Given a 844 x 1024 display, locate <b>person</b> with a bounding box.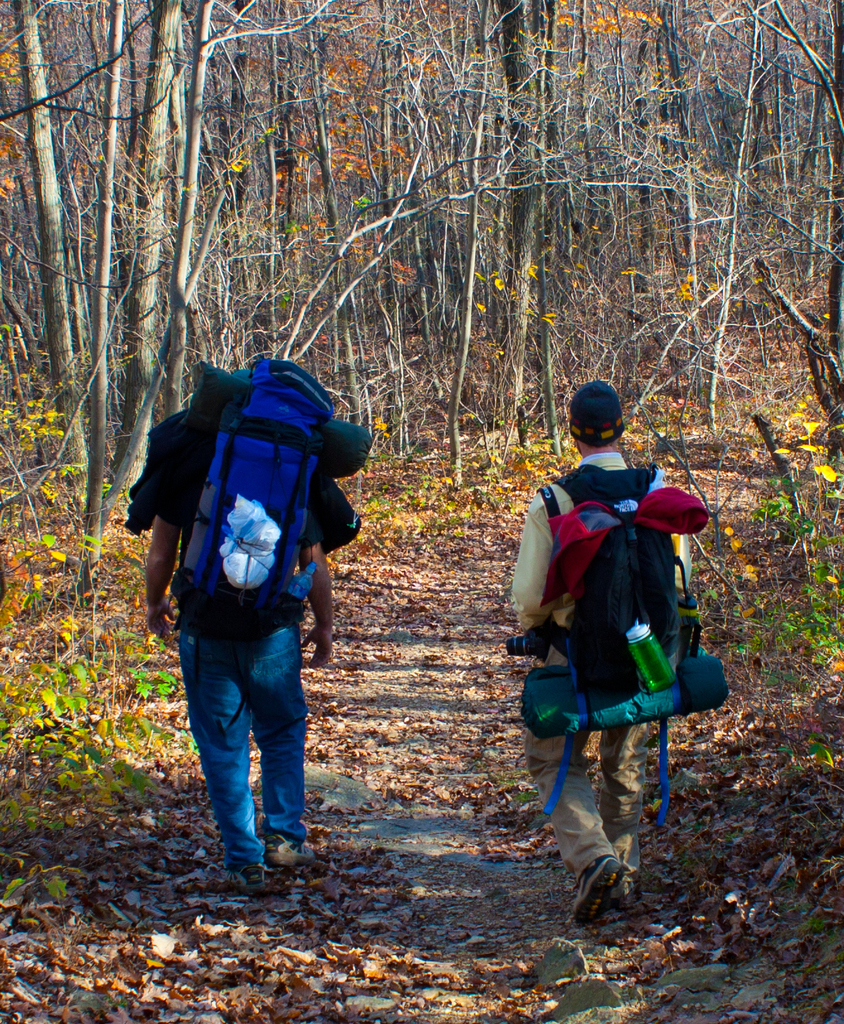
Located: bbox(133, 357, 341, 896).
